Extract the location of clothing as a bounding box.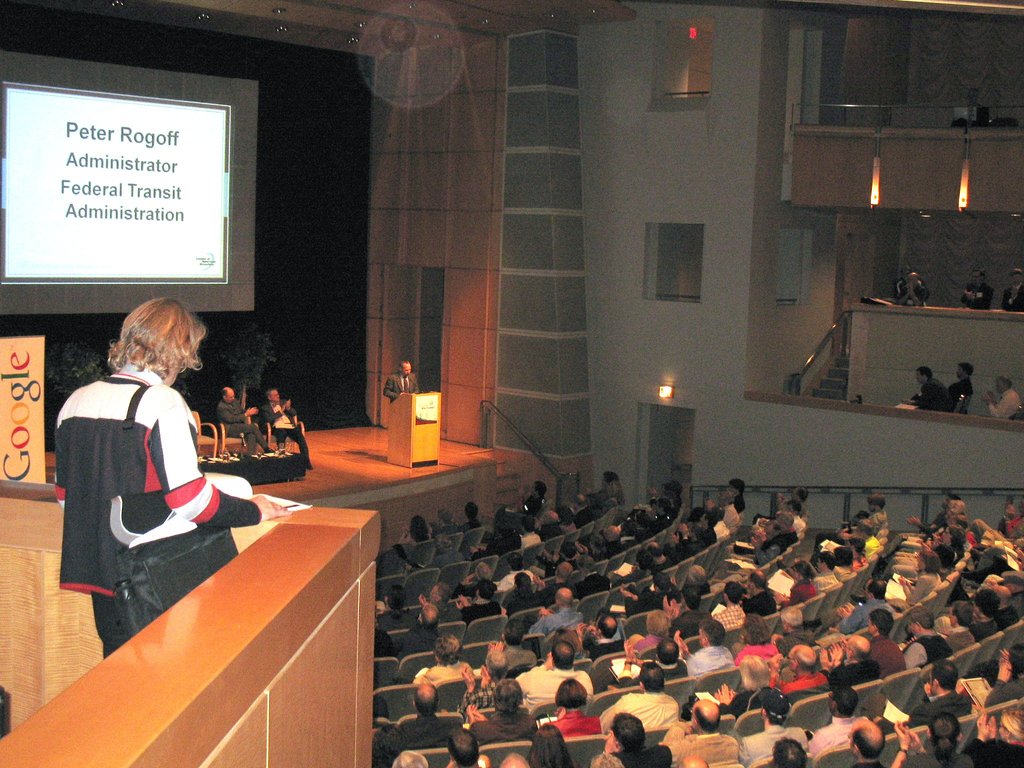
bbox=[640, 495, 742, 580].
